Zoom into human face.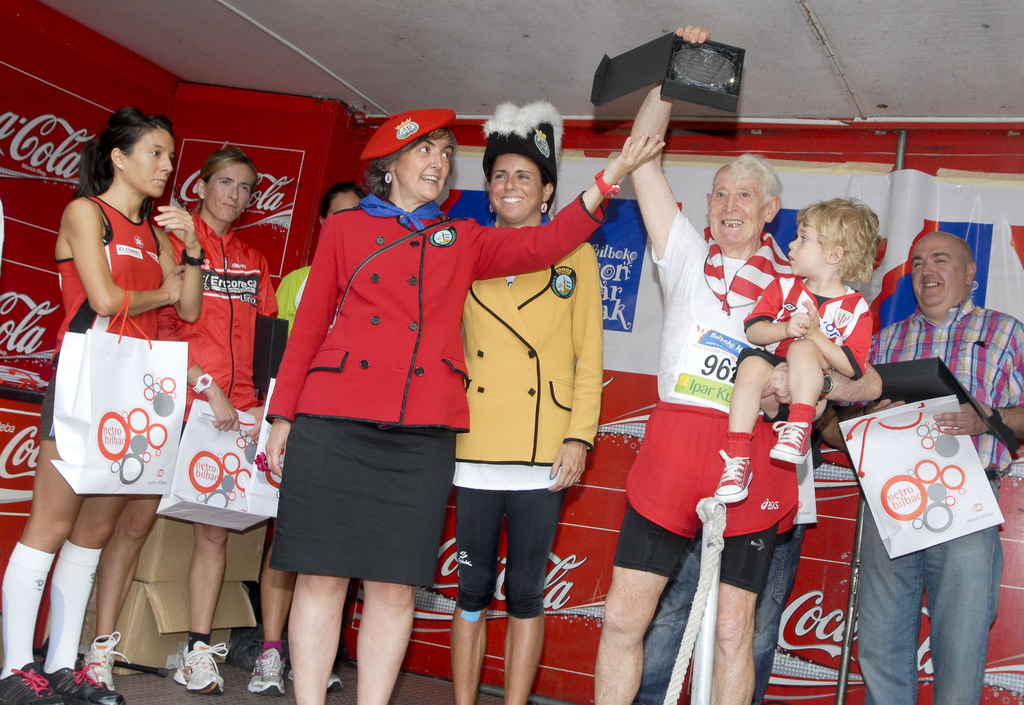
Zoom target: box(912, 248, 968, 313).
